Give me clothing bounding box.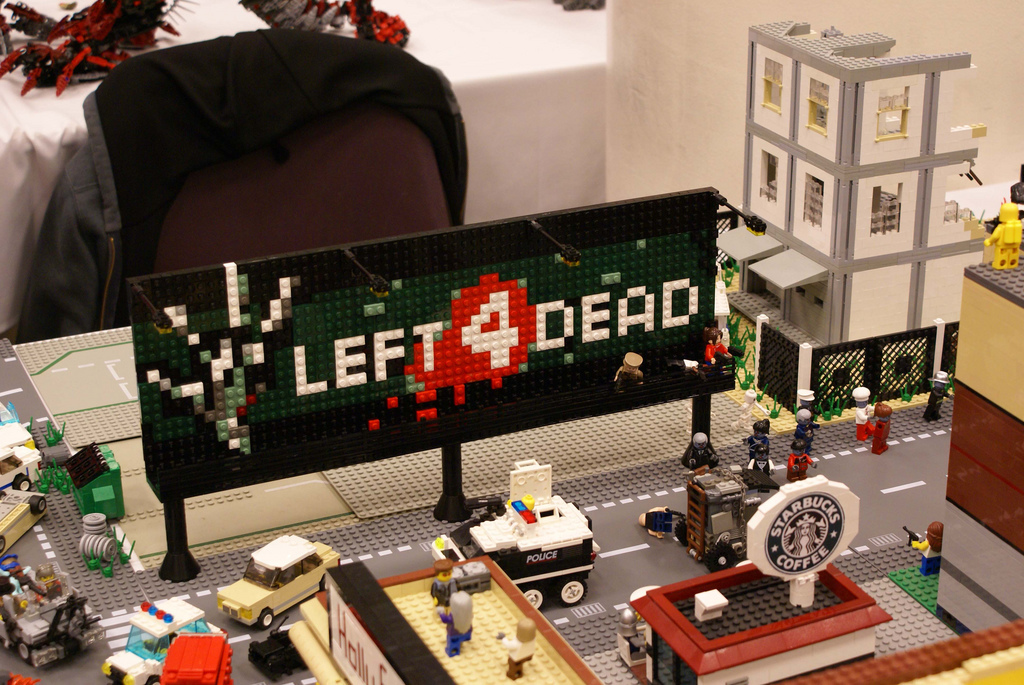
[x1=26, y1=32, x2=503, y2=302].
